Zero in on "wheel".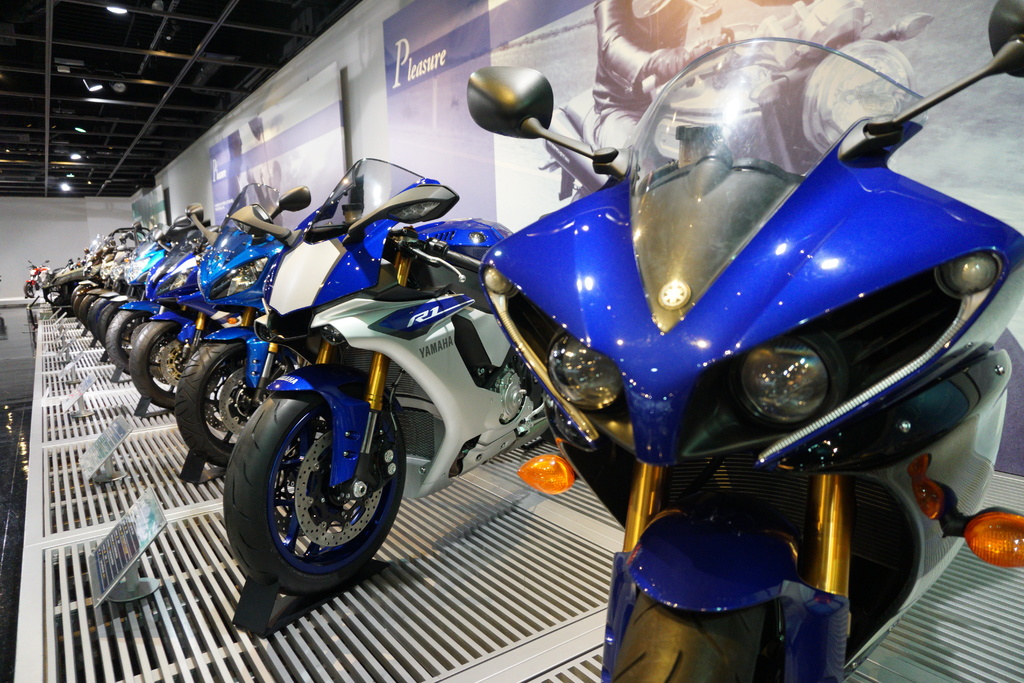
Zeroed in: <region>97, 304, 119, 341</region>.
